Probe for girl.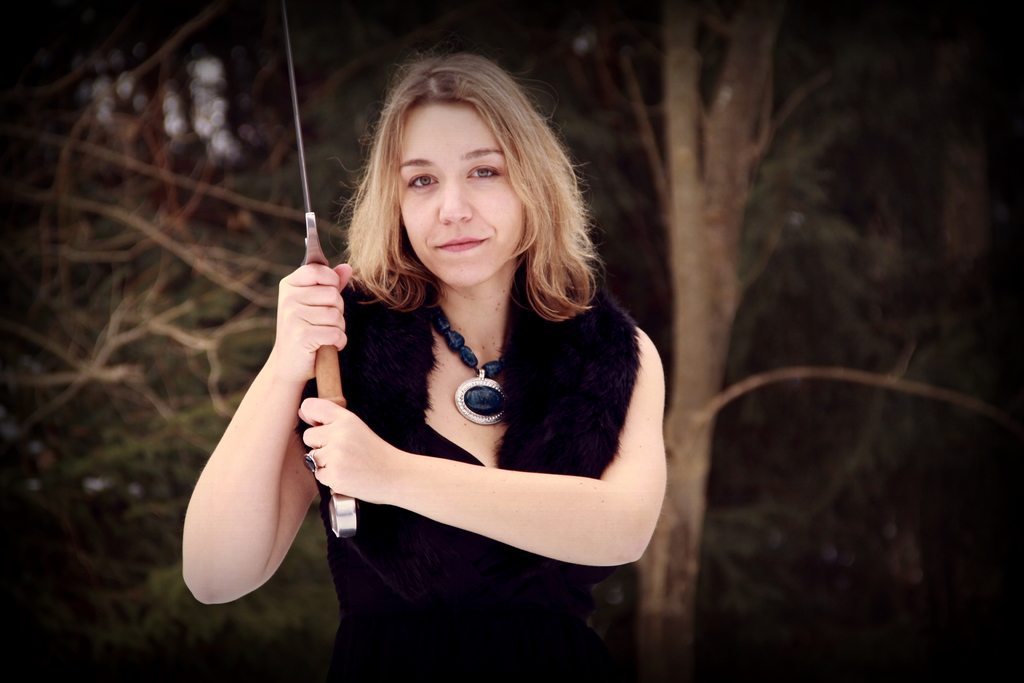
Probe result: [179,59,666,682].
